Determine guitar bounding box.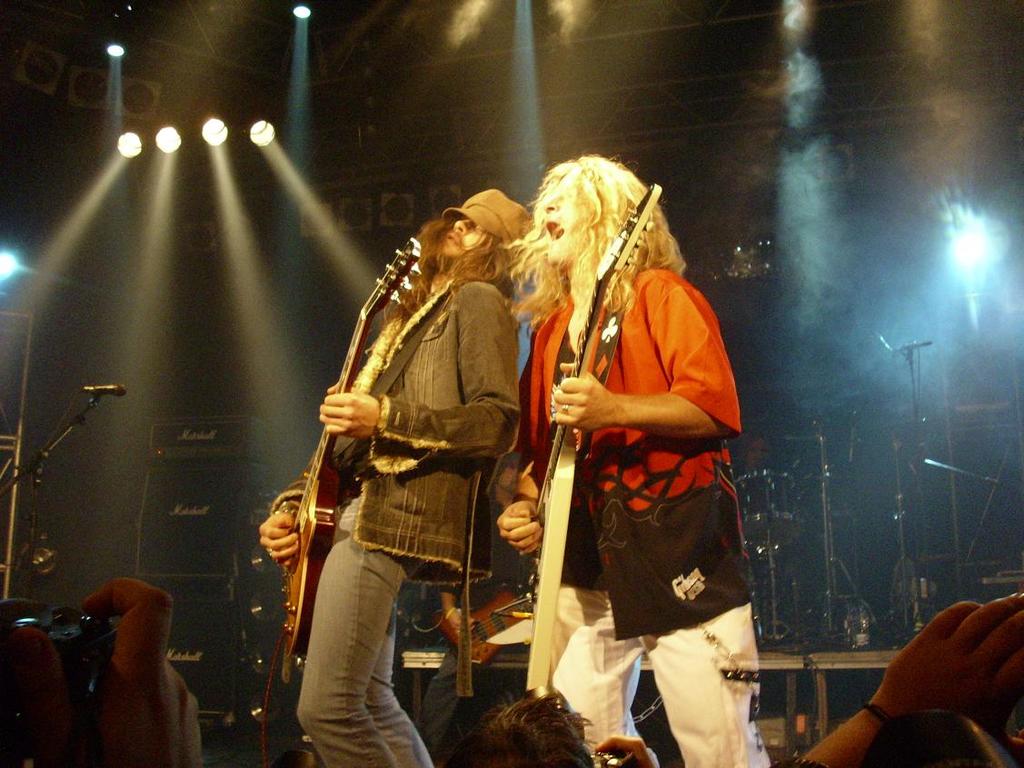
Determined: {"left": 252, "top": 284, "right": 451, "bottom": 606}.
